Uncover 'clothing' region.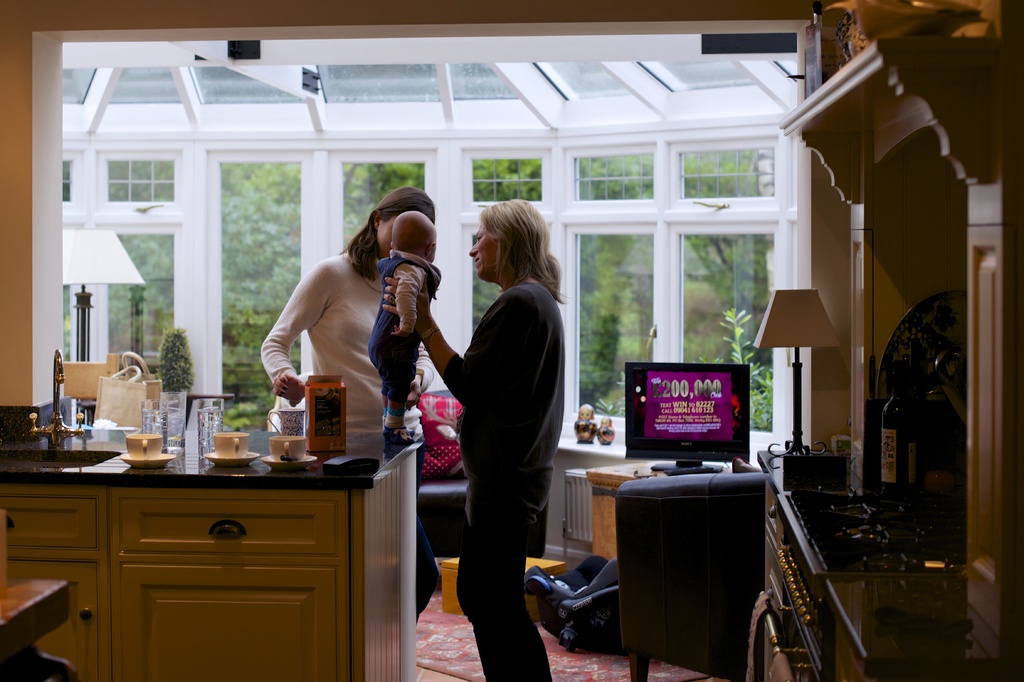
Uncovered: detection(261, 234, 419, 428).
